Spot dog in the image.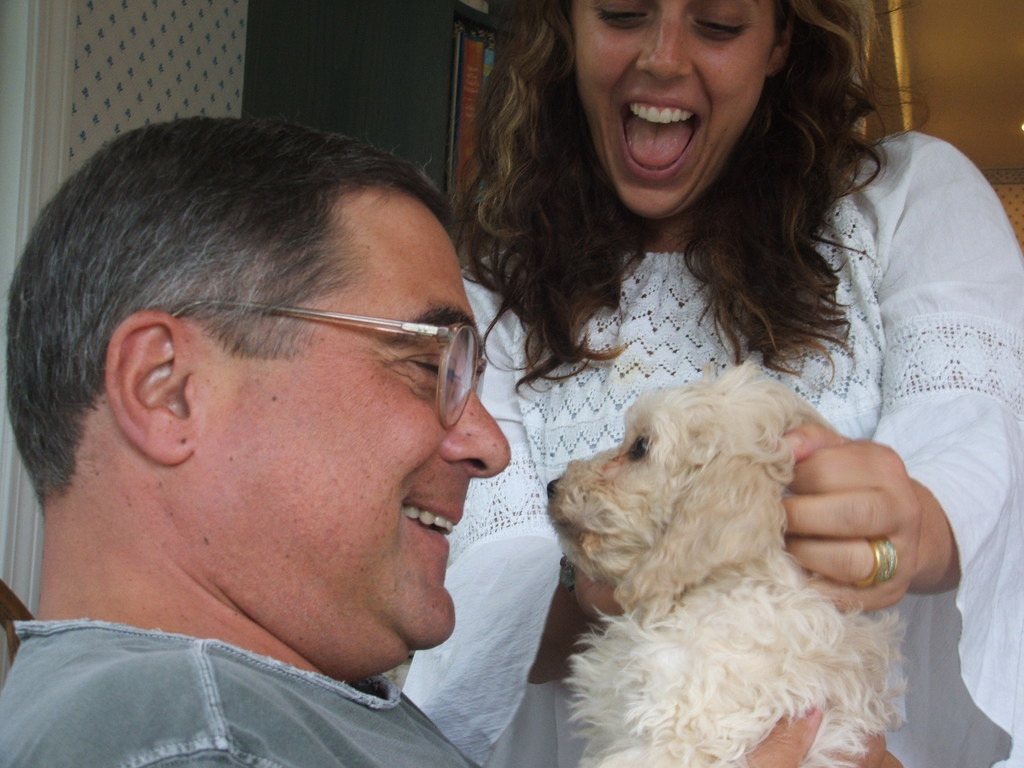
dog found at (x1=545, y1=365, x2=910, y2=767).
